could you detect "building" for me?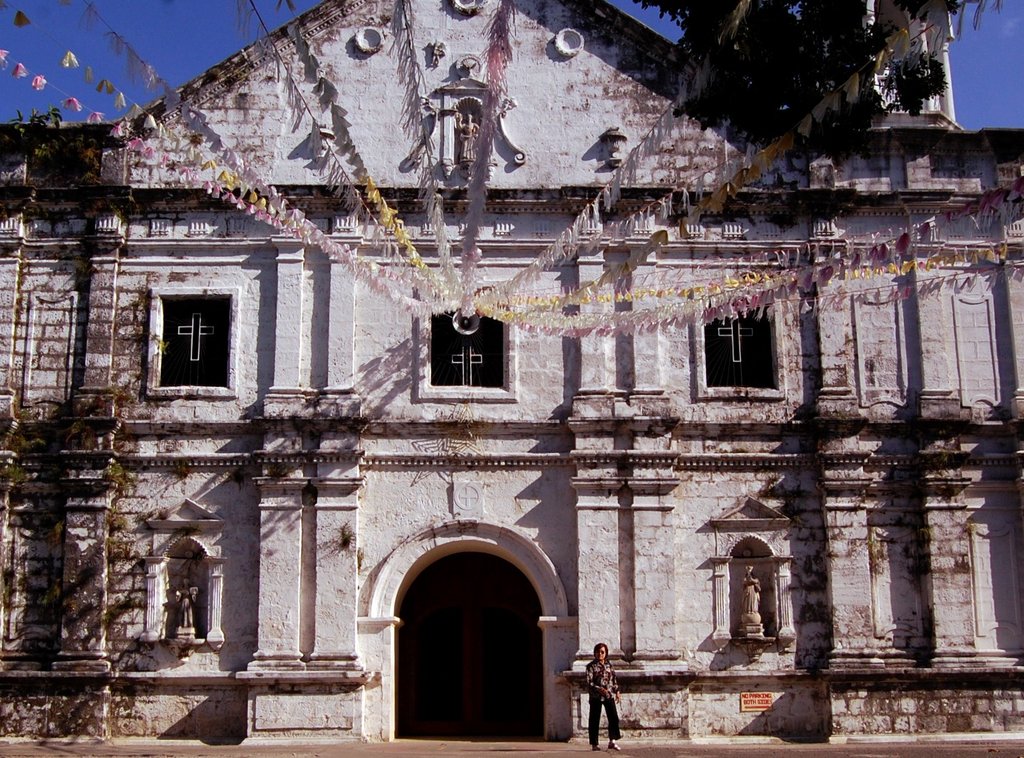
Detection result: [x1=0, y1=0, x2=1023, y2=742].
